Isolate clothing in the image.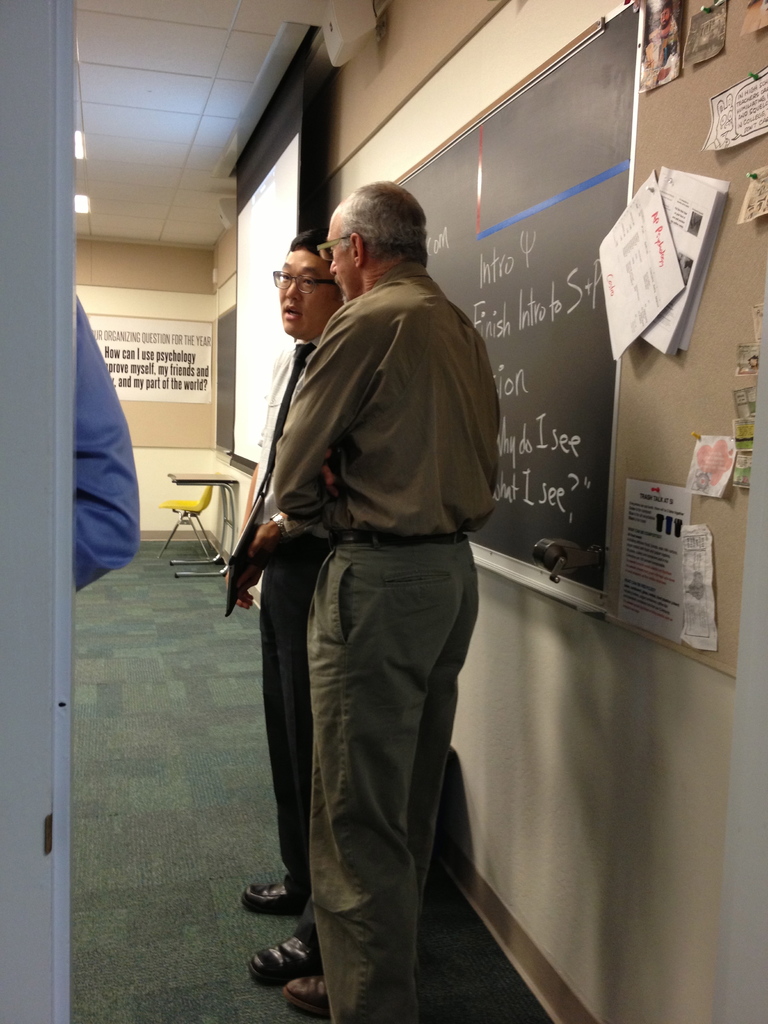
Isolated region: (220,308,344,964).
